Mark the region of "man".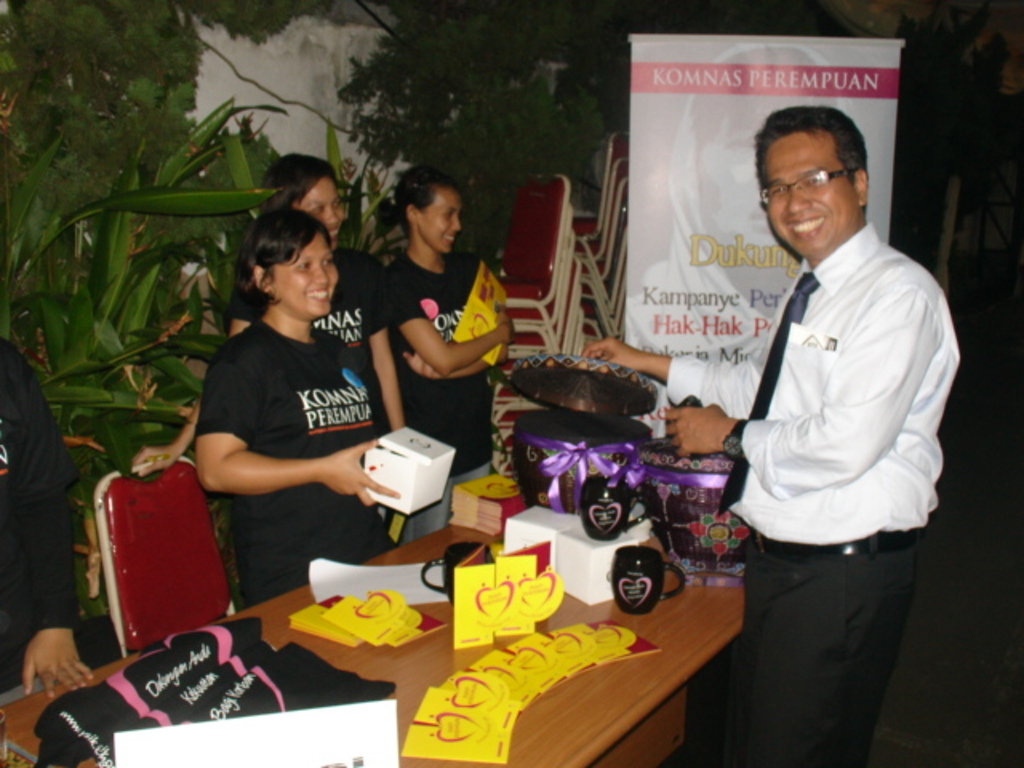
Region: [left=376, top=170, right=504, bottom=544].
